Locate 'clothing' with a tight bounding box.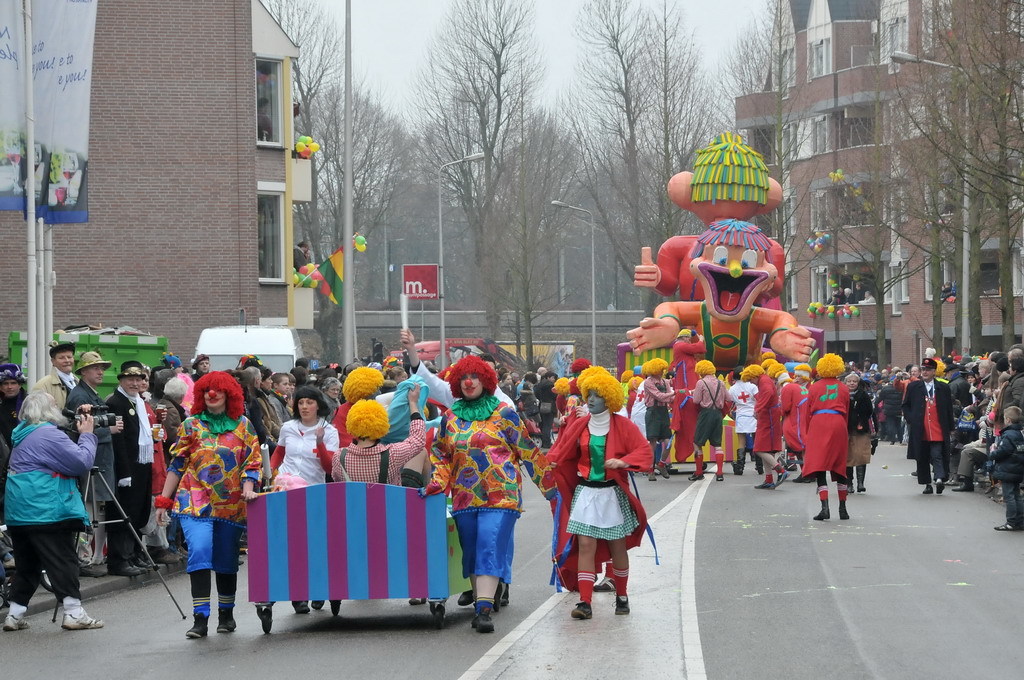
(163, 413, 252, 581).
